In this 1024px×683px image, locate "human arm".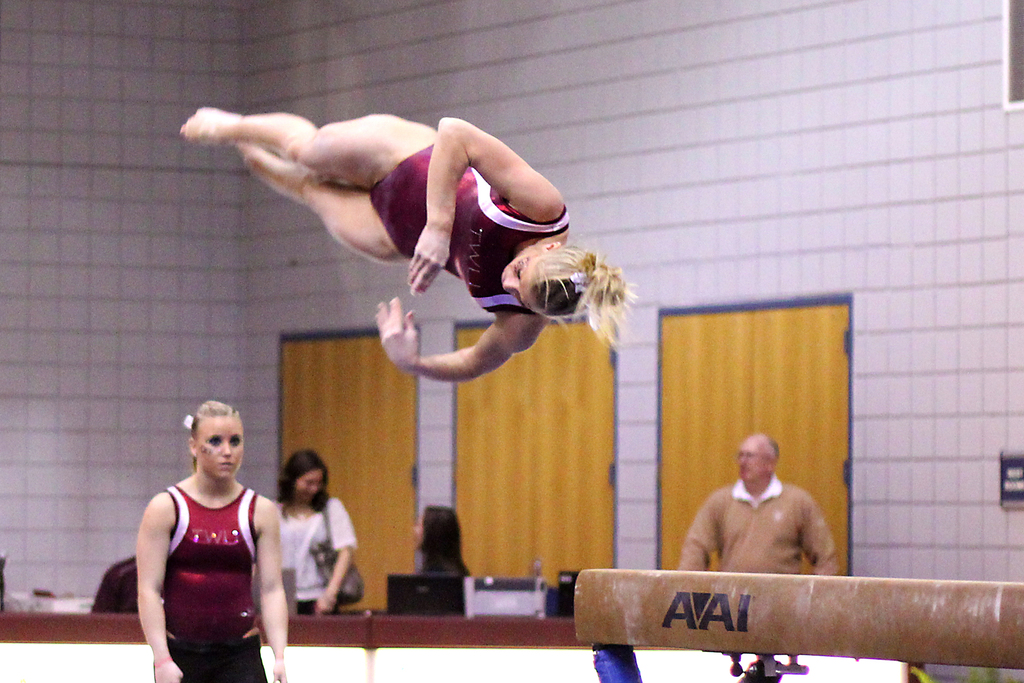
Bounding box: [312,493,355,616].
